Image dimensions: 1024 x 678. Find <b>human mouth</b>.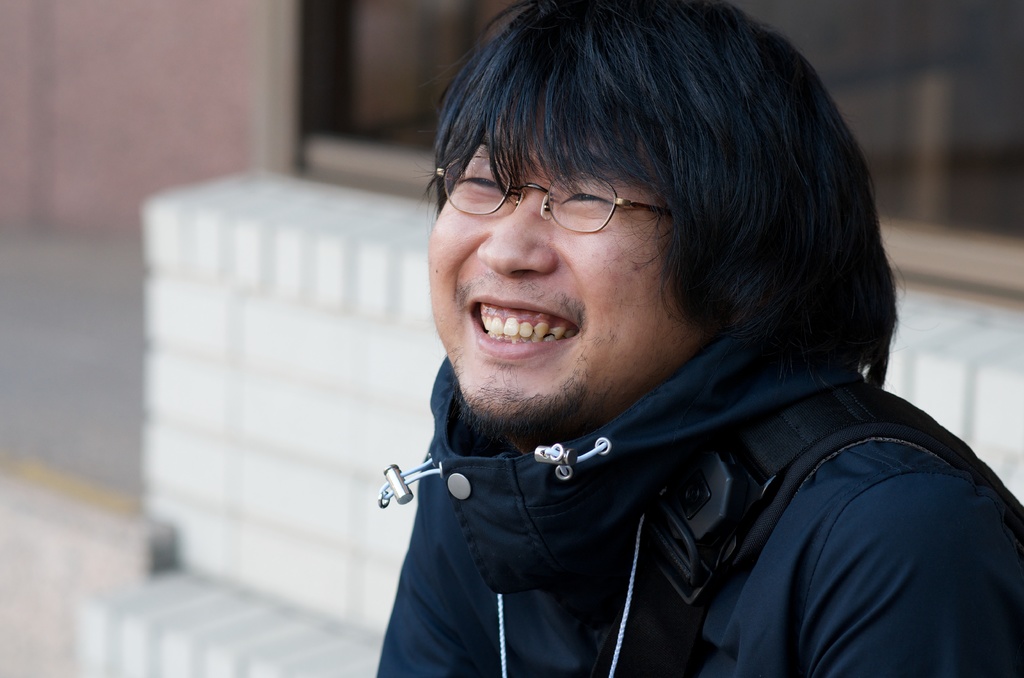
(464,291,593,367).
